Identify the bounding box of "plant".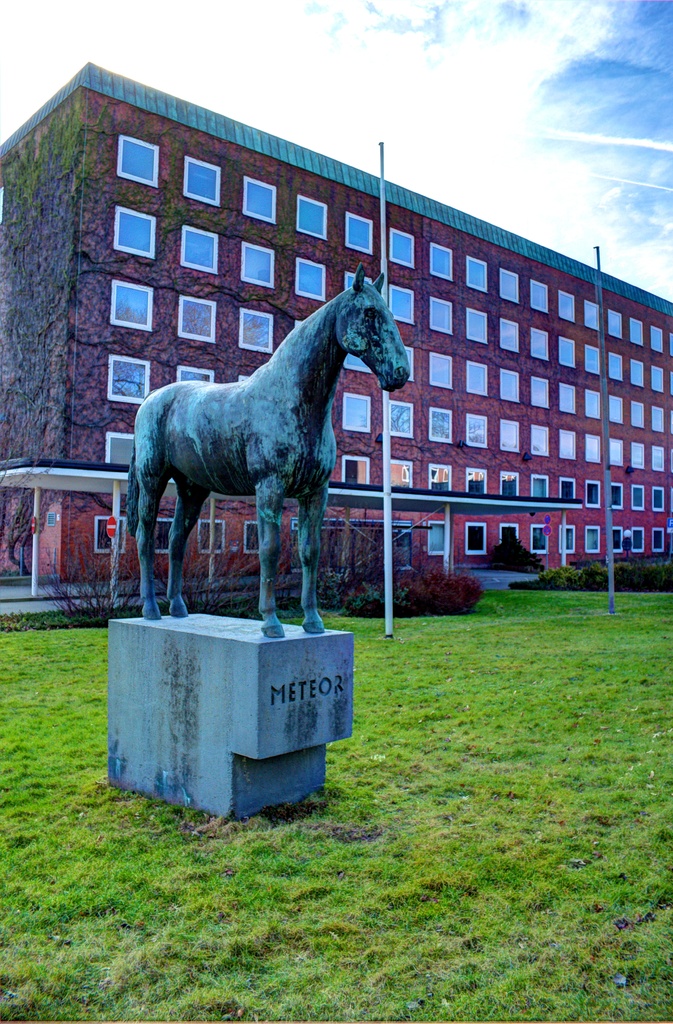
x1=479 y1=532 x2=541 y2=574.
